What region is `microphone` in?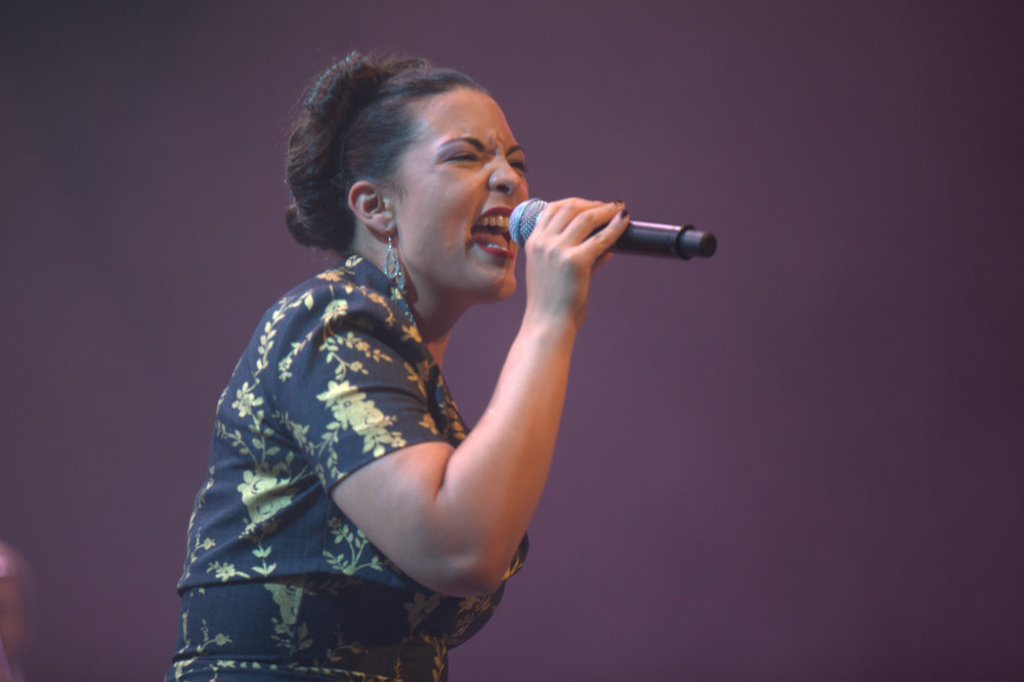
497:197:734:255.
